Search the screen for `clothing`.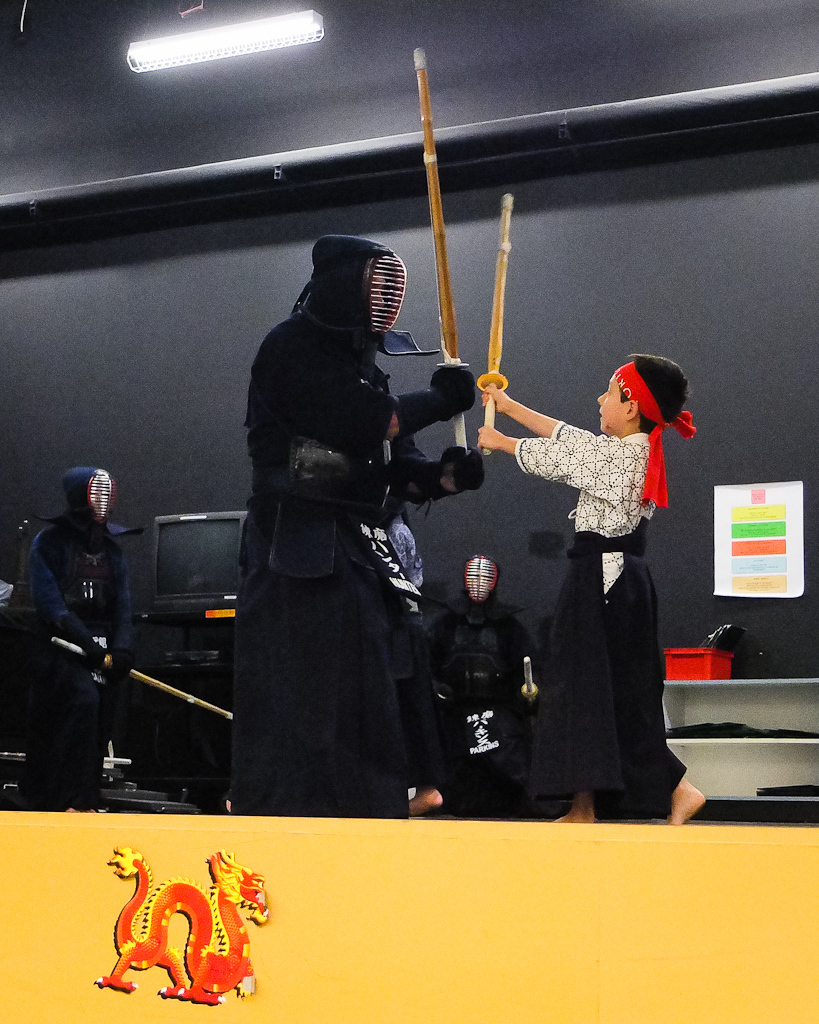
Found at 211, 217, 505, 779.
